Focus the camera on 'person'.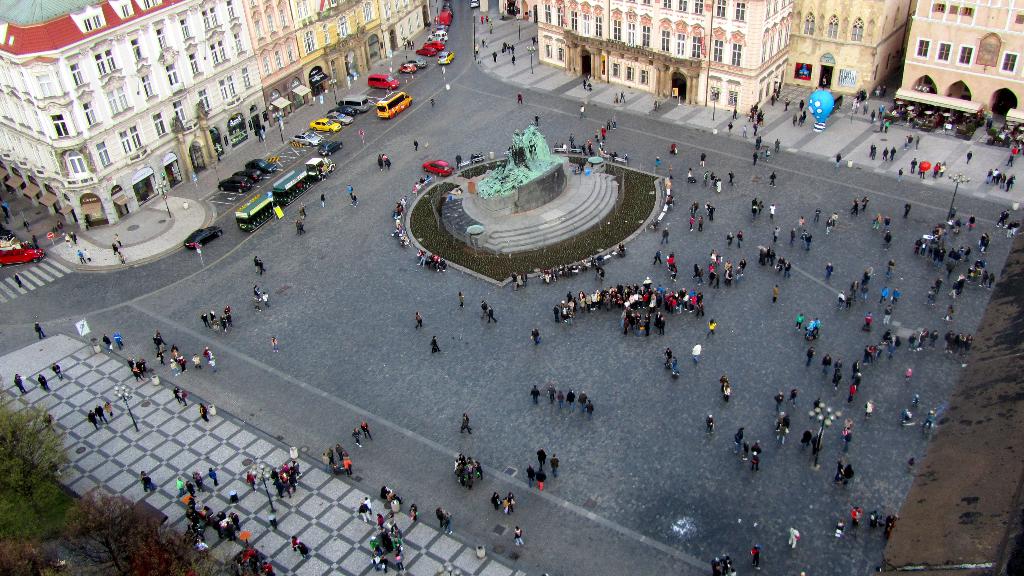
Focus region: detection(871, 142, 874, 157).
